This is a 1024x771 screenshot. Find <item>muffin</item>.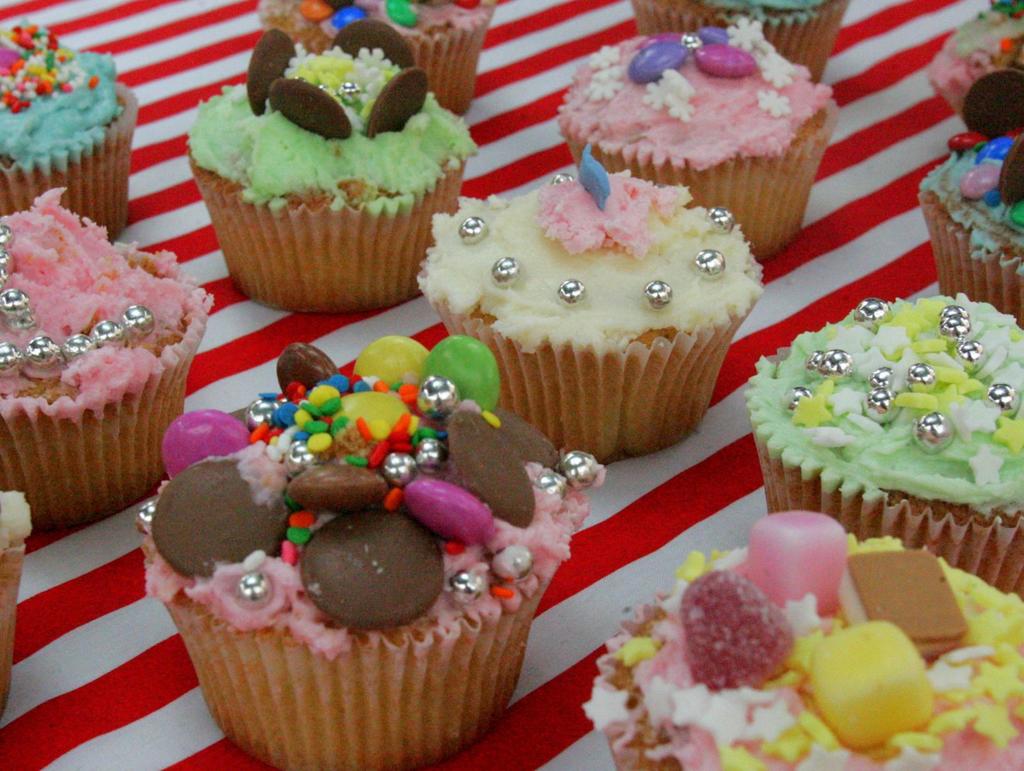
Bounding box: {"x1": 174, "y1": 19, "x2": 478, "y2": 316}.
